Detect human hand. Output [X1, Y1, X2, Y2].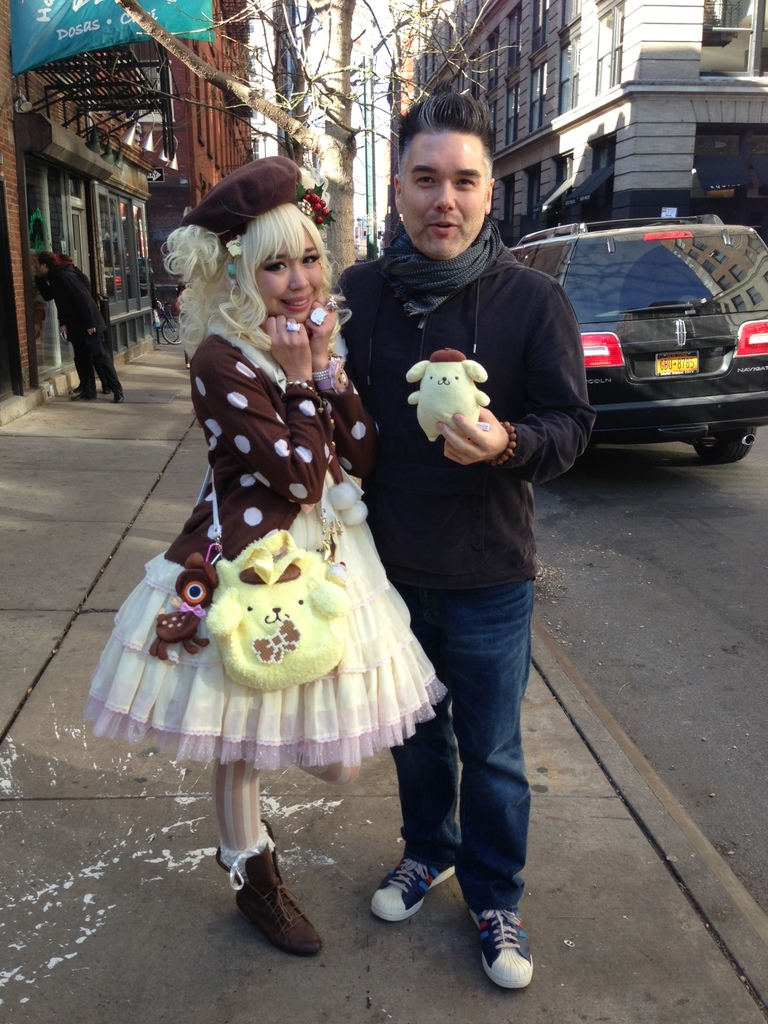
[262, 314, 312, 370].
